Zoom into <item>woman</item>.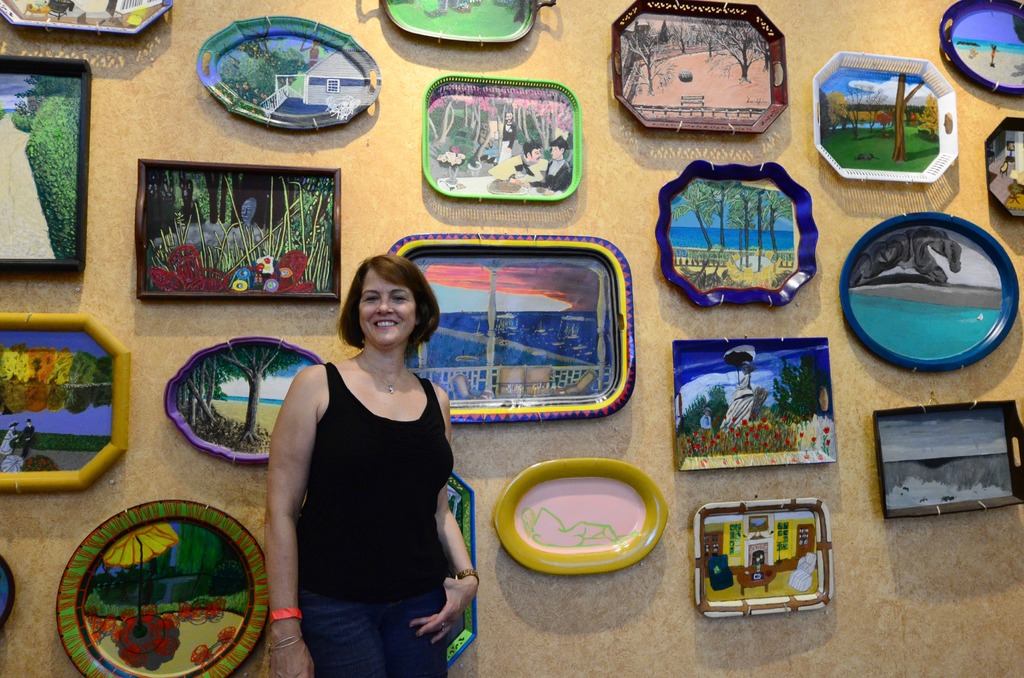
Zoom target: {"left": 262, "top": 238, "right": 460, "bottom": 677}.
